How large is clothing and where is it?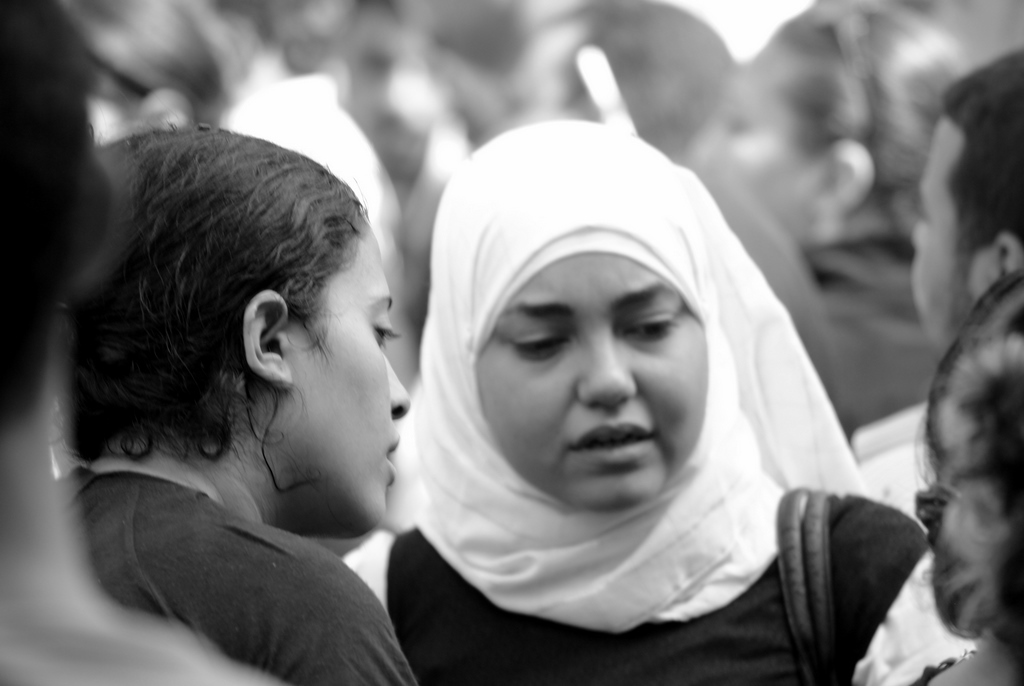
Bounding box: 790/213/954/459.
